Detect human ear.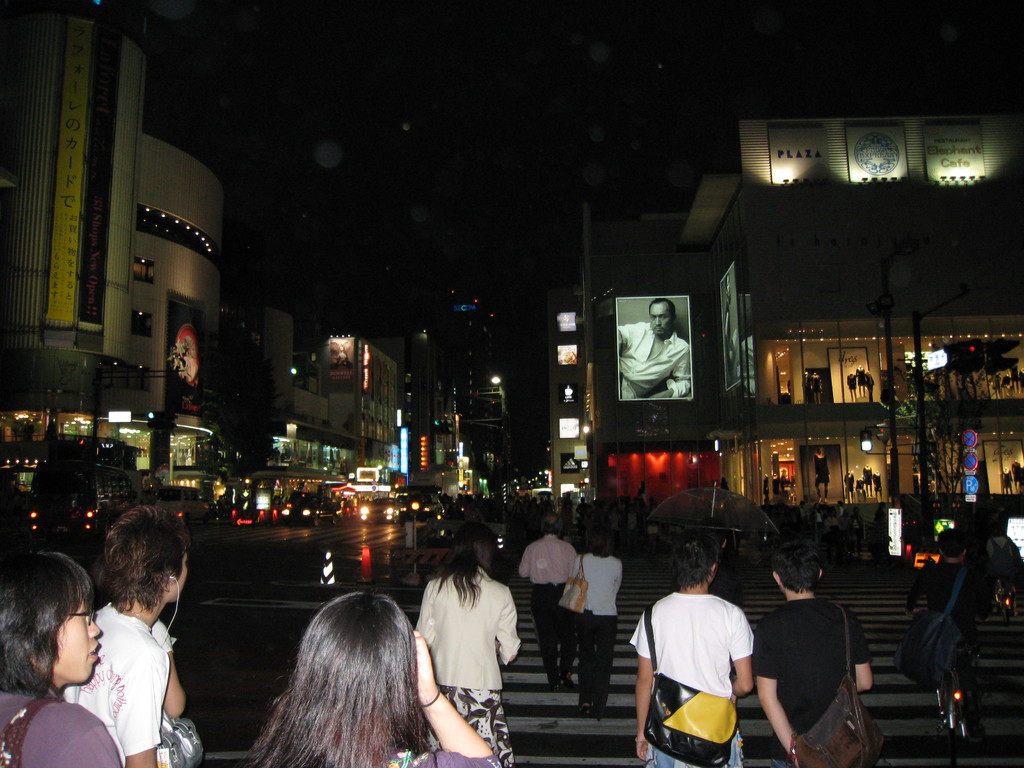
Detected at locate(772, 572, 782, 583).
